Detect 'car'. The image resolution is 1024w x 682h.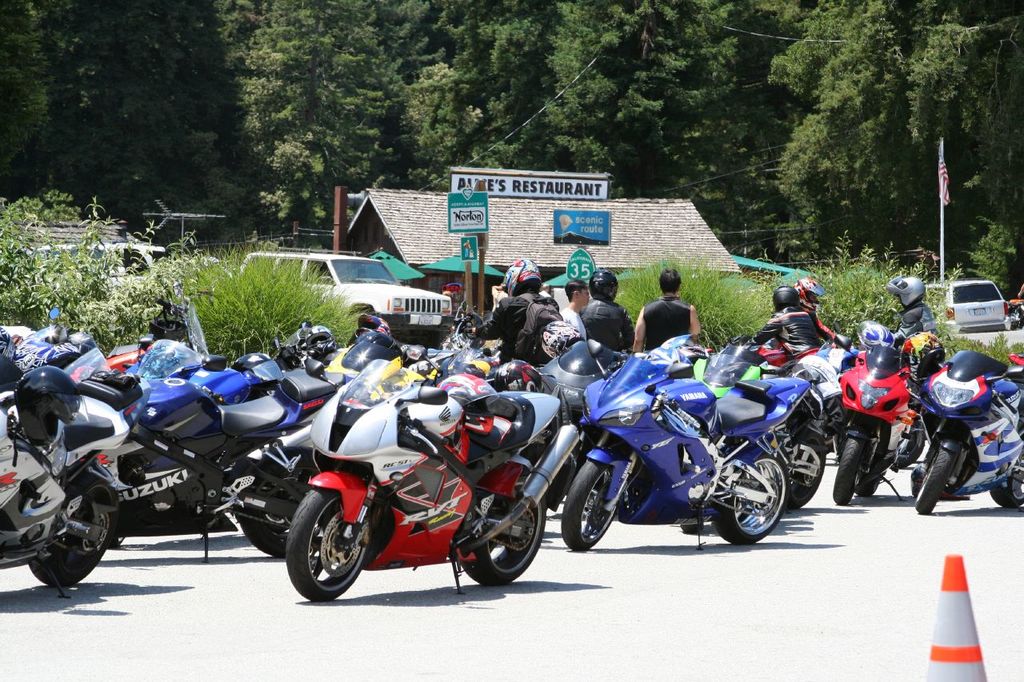
region(929, 273, 1016, 341).
